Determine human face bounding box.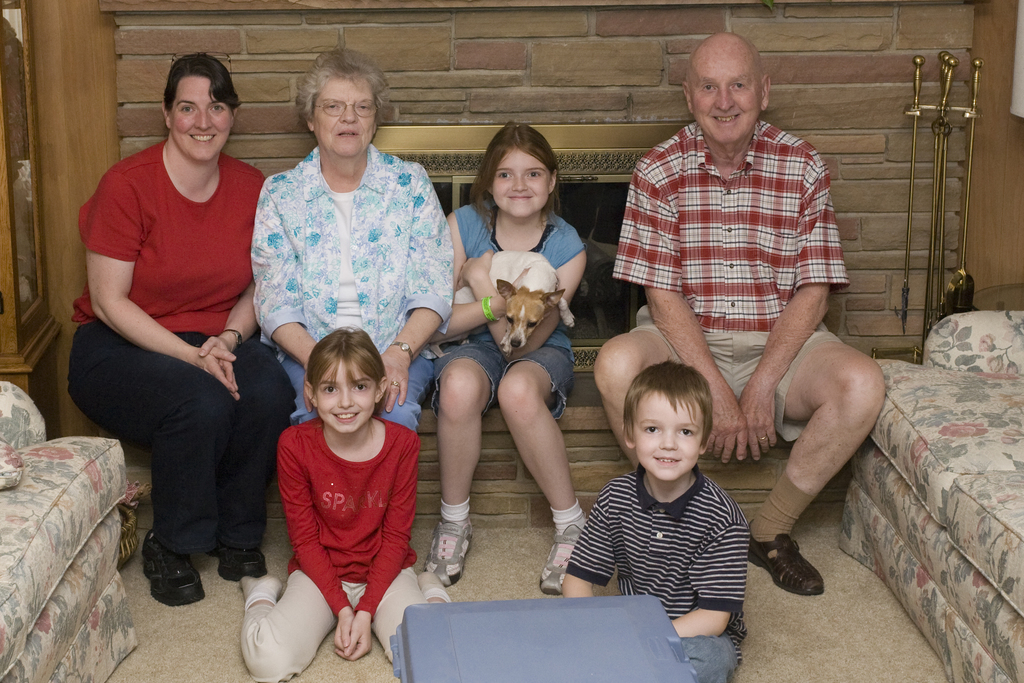
Determined: 489,152,551,219.
